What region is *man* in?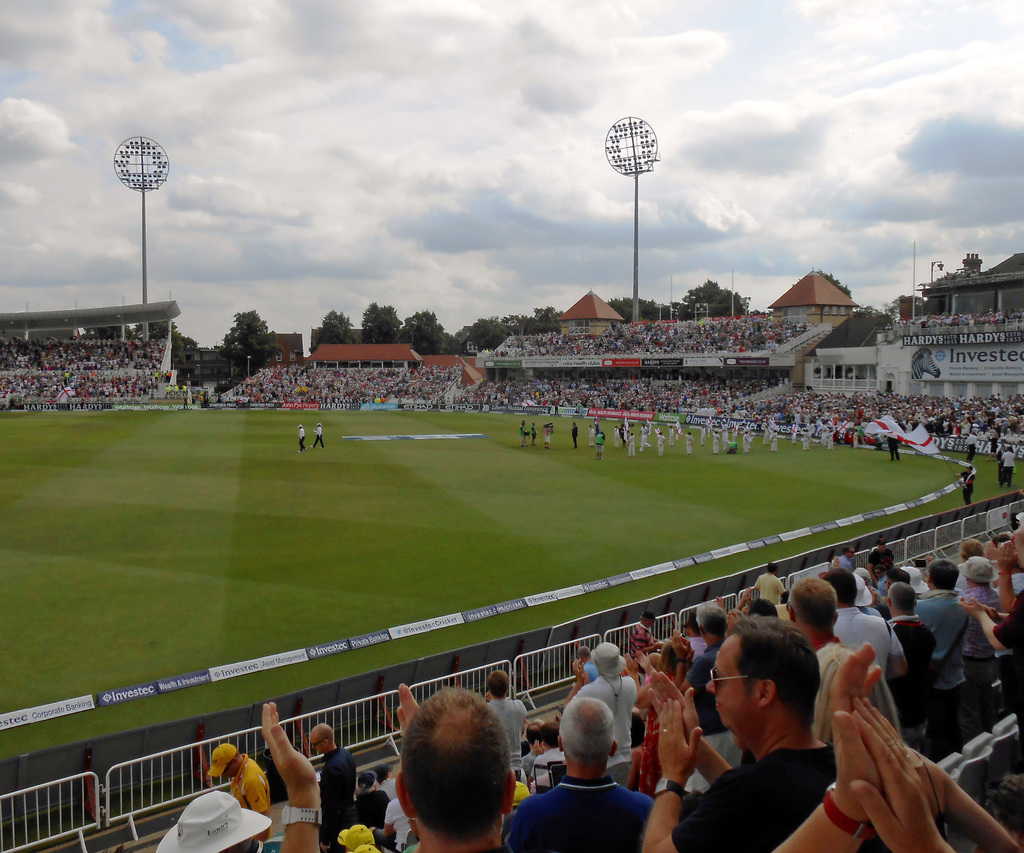
(680,612,710,663).
